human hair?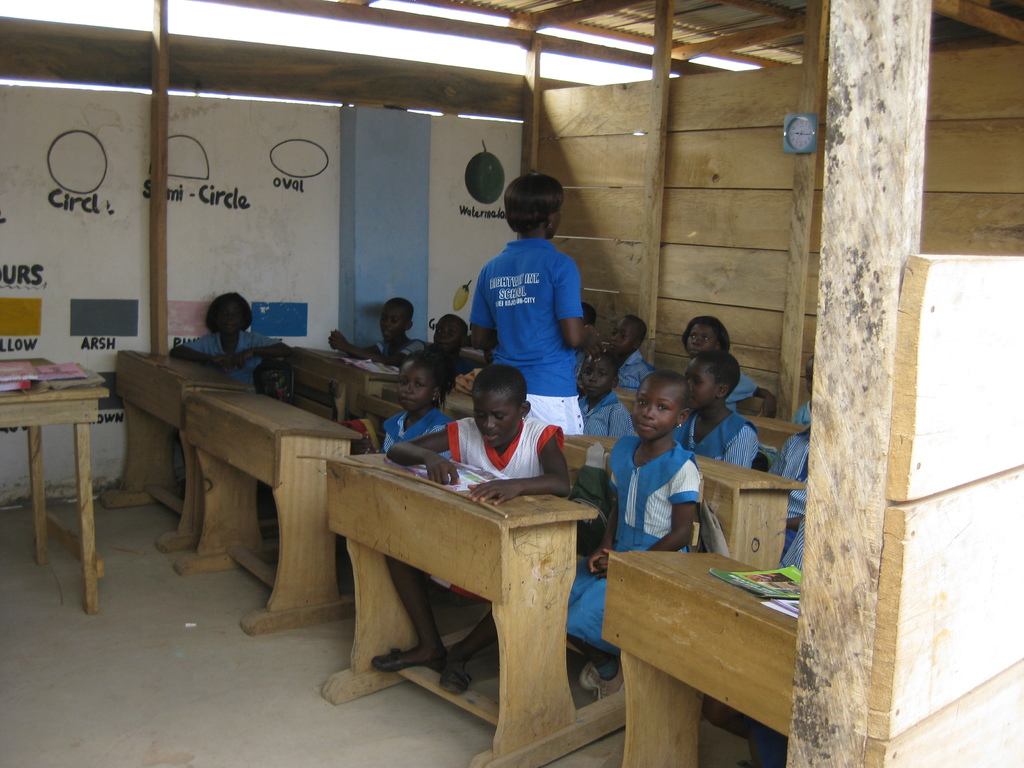
{"left": 474, "top": 362, "right": 527, "bottom": 404}
